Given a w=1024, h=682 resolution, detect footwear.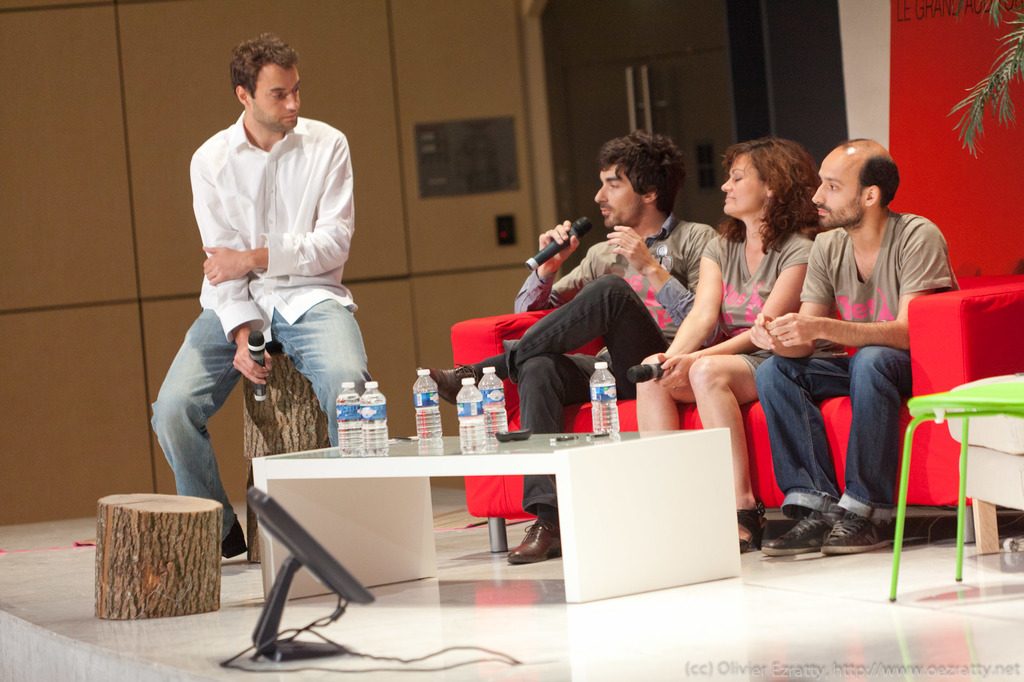
[824,506,894,551].
